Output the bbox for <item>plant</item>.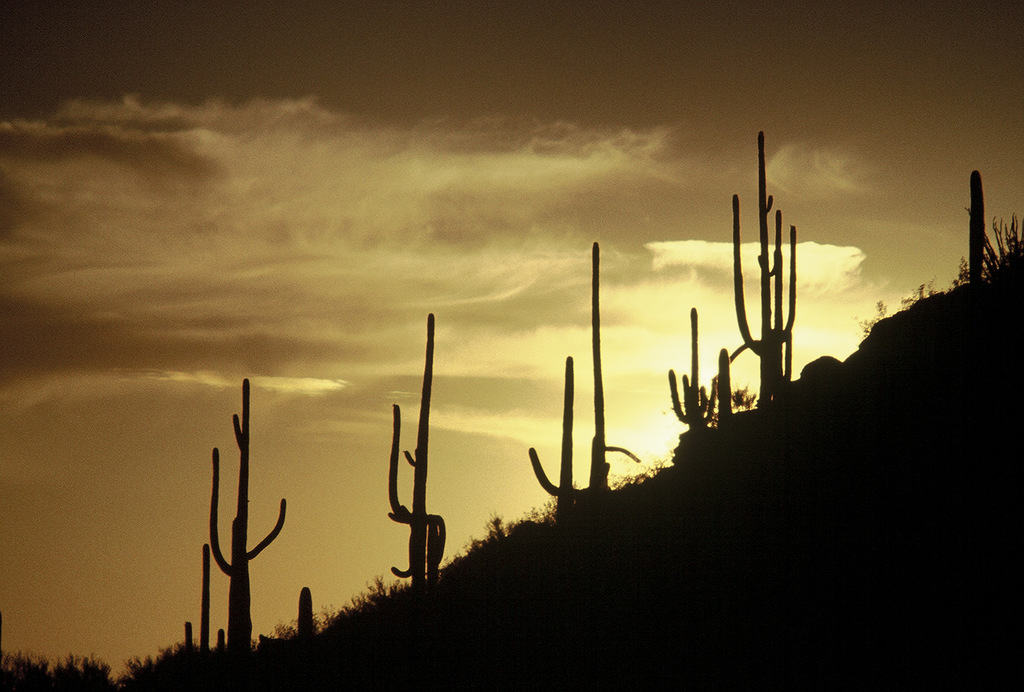
[x1=182, y1=545, x2=227, y2=676].
